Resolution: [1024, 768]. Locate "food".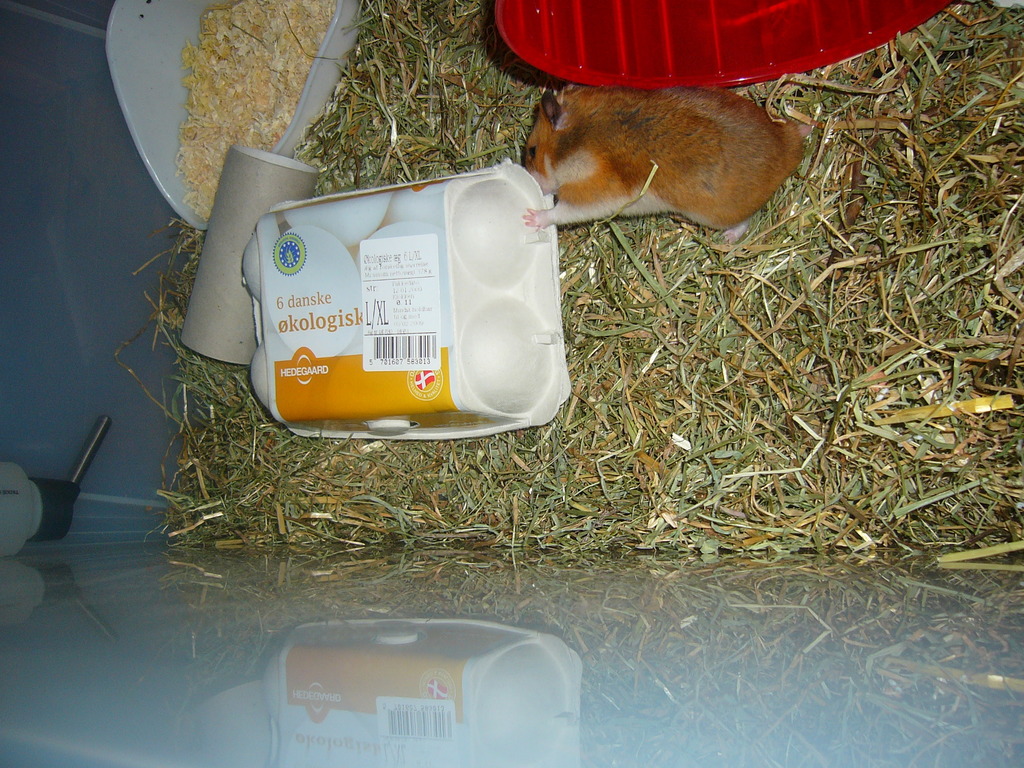
region(264, 227, 361, 353).
